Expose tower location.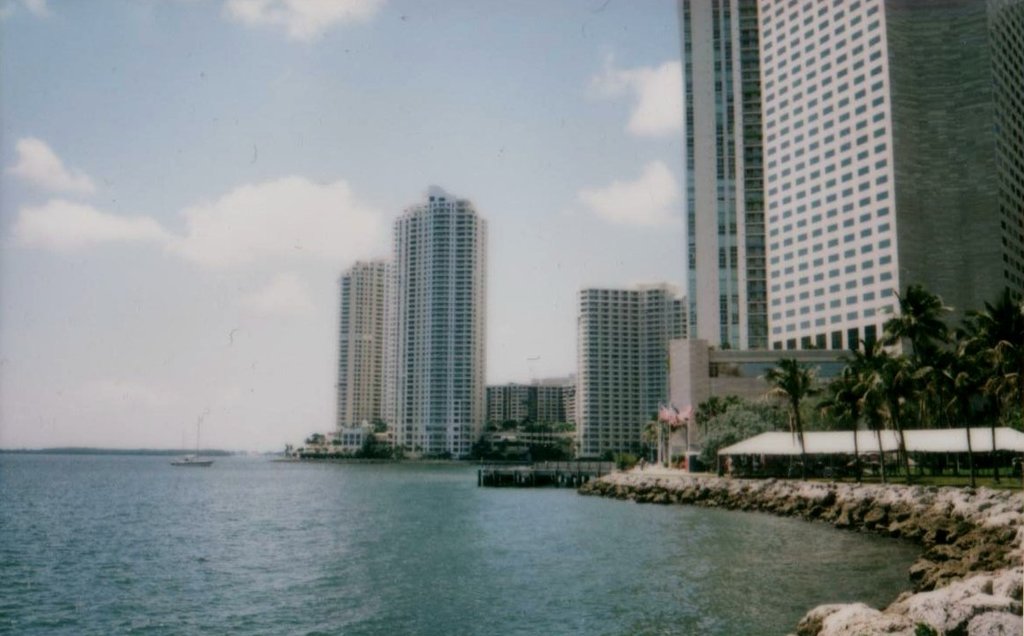
Exposed at locate(696, 0, 1023, 439).
